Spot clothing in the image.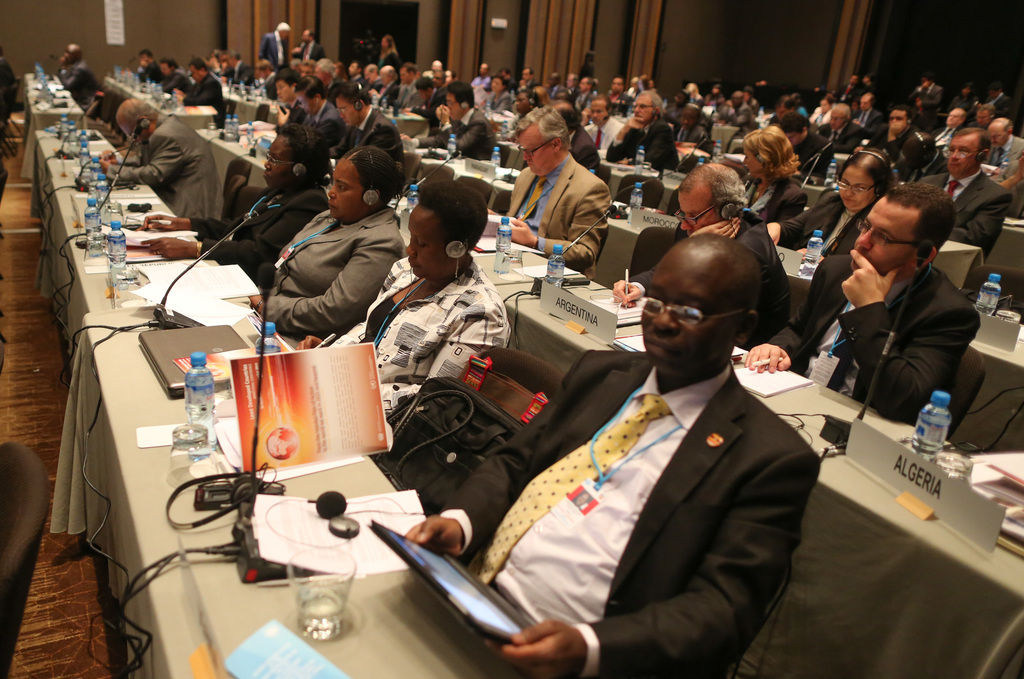
clothing found at bbox=[260, 213, 404, 332].
